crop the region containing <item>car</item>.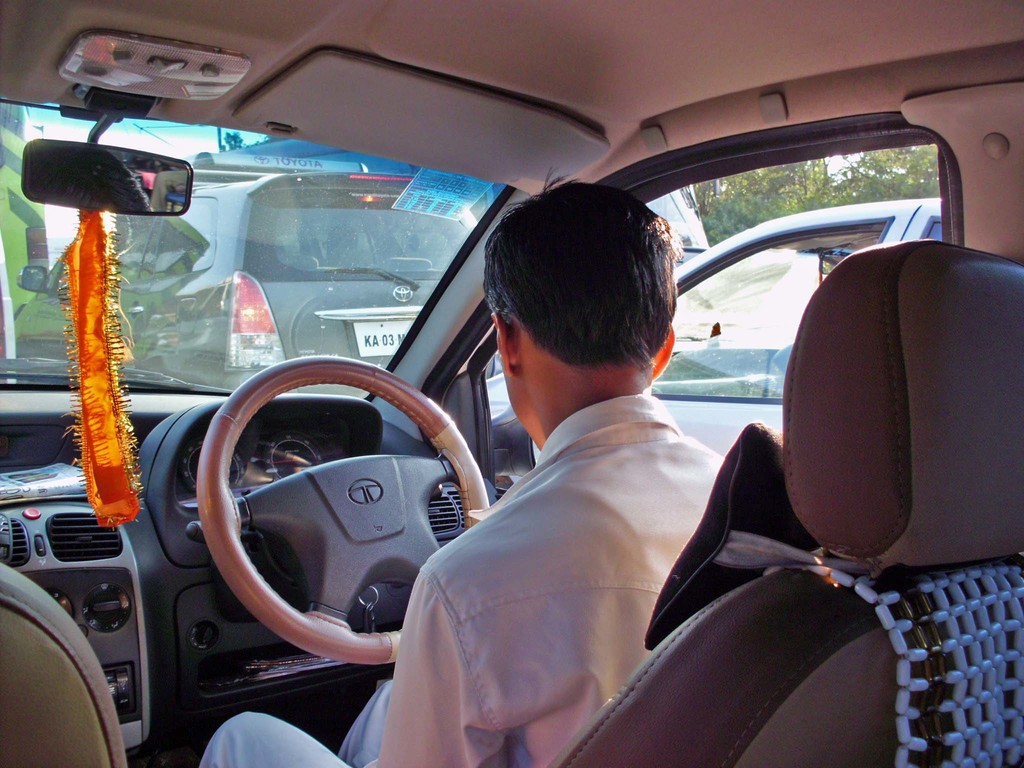
Crop region: [x1=9, y1=140, x2=705, y2=399].
